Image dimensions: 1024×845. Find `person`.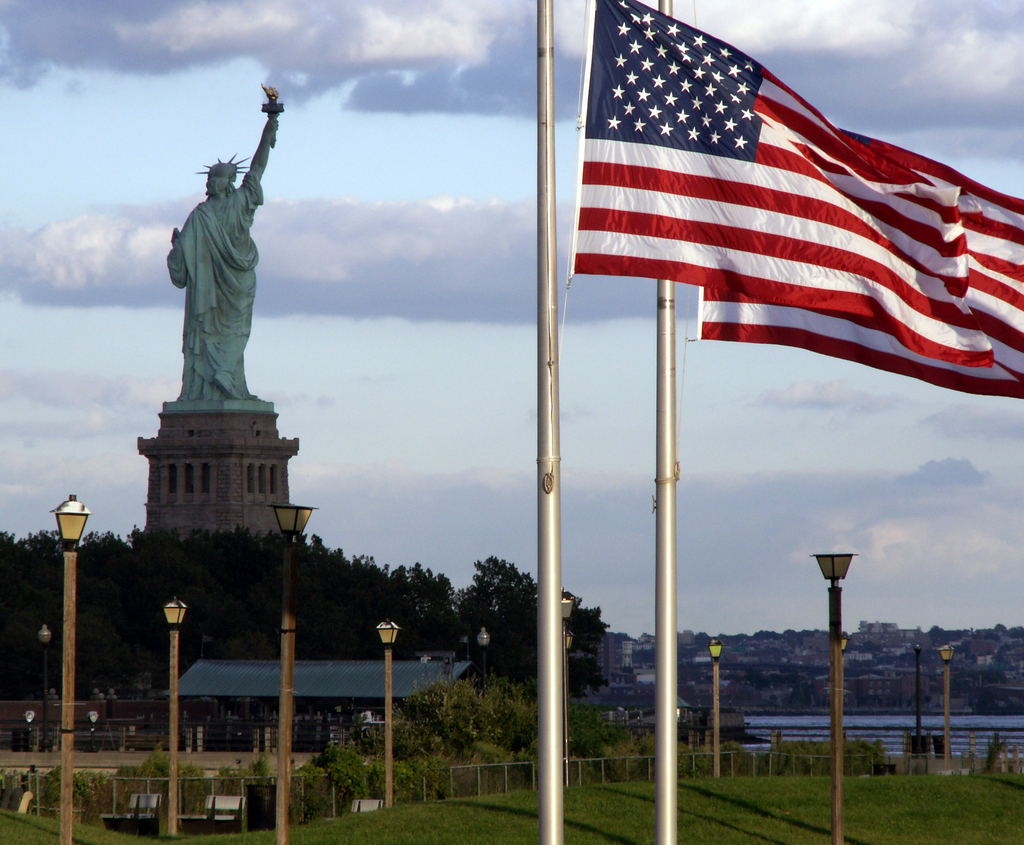
147/106/288/455.
